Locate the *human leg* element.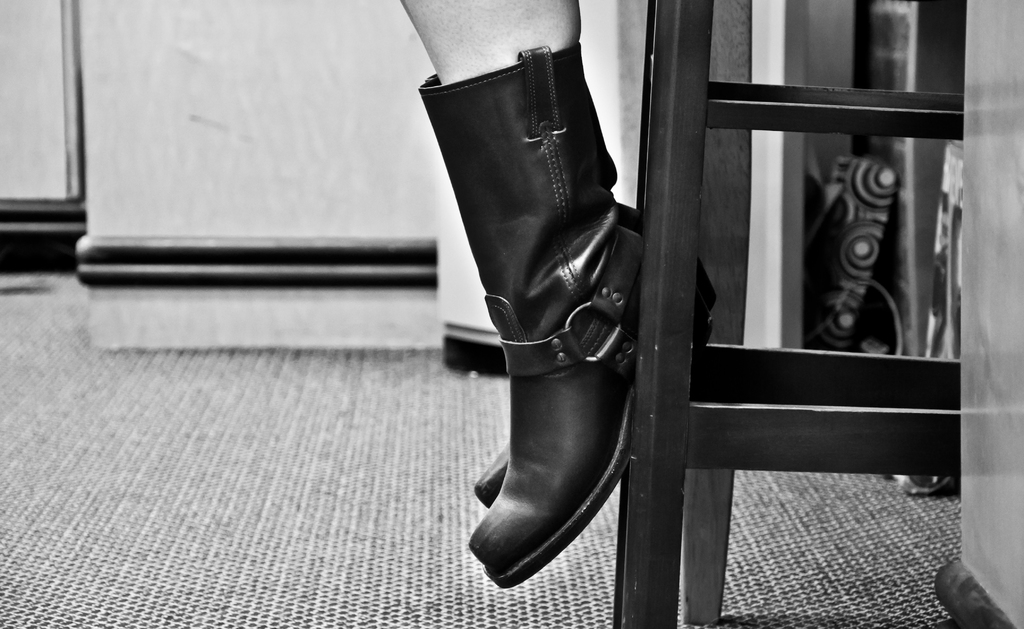
Element bbox: l=413, t=0, r=644, b=605.
